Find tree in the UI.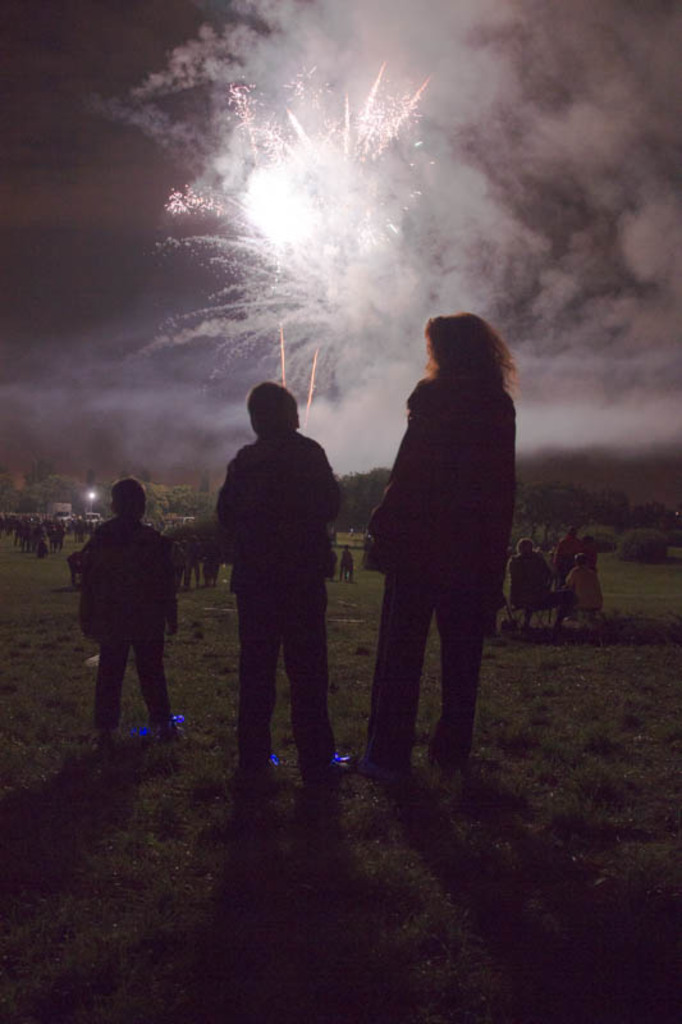
UI element at 347 466 383 532.
